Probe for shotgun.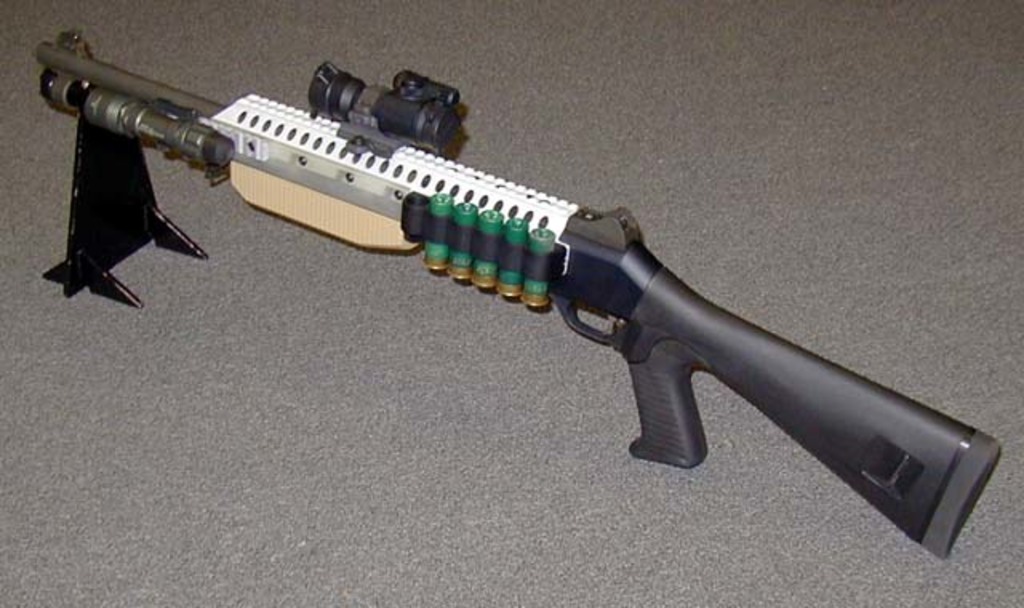
Probe result: box=[43, 48, 942, 555].
